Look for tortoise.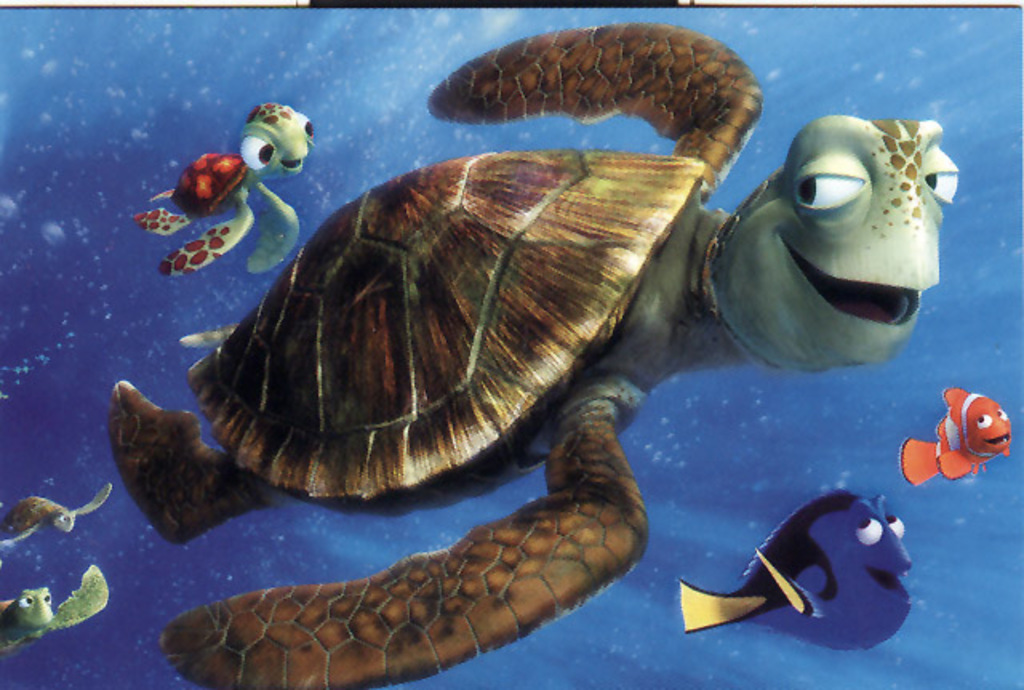
Found: locate(0, 564, 114, 652).
